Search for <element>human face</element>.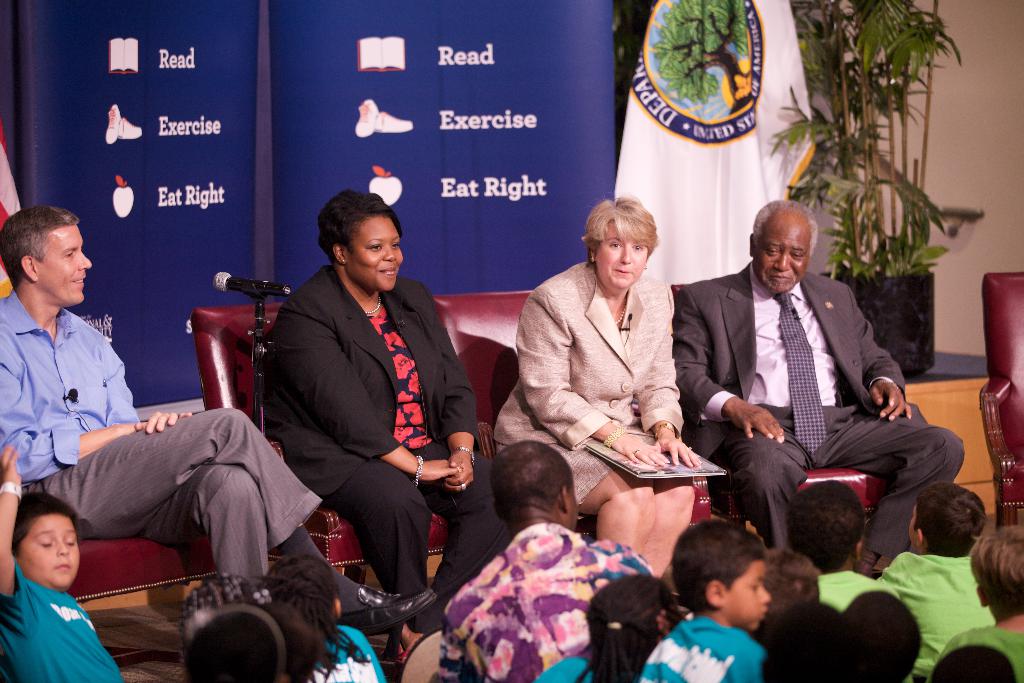
Found at 17:509:81:588.
